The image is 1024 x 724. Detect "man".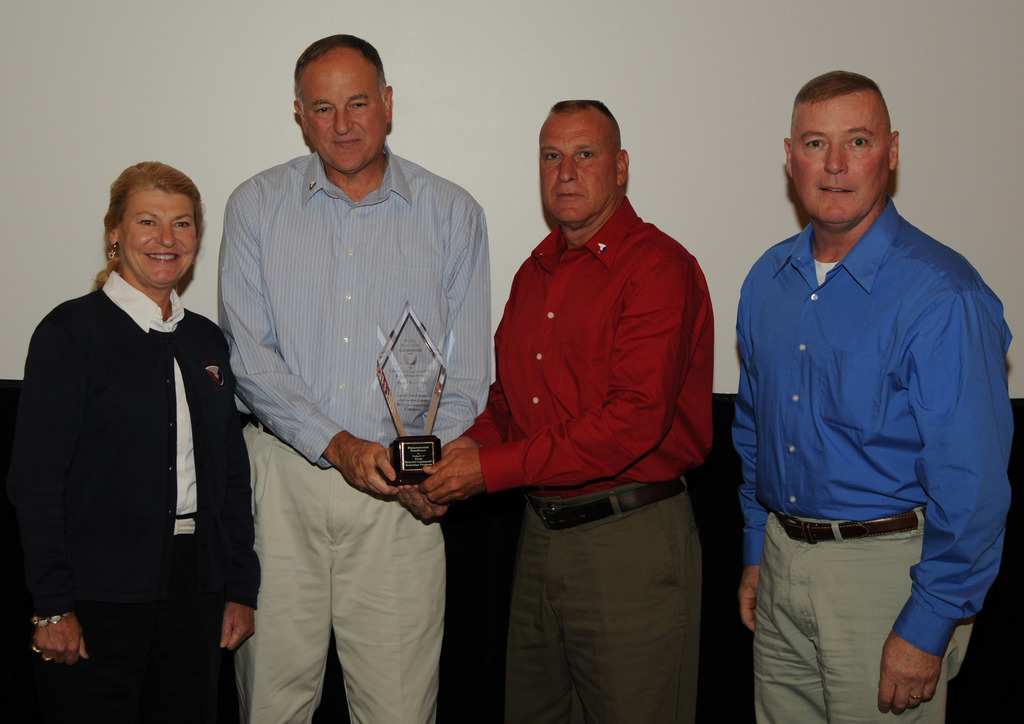
Detection: (x1=415, y1=93, x2=721, y2=723).
